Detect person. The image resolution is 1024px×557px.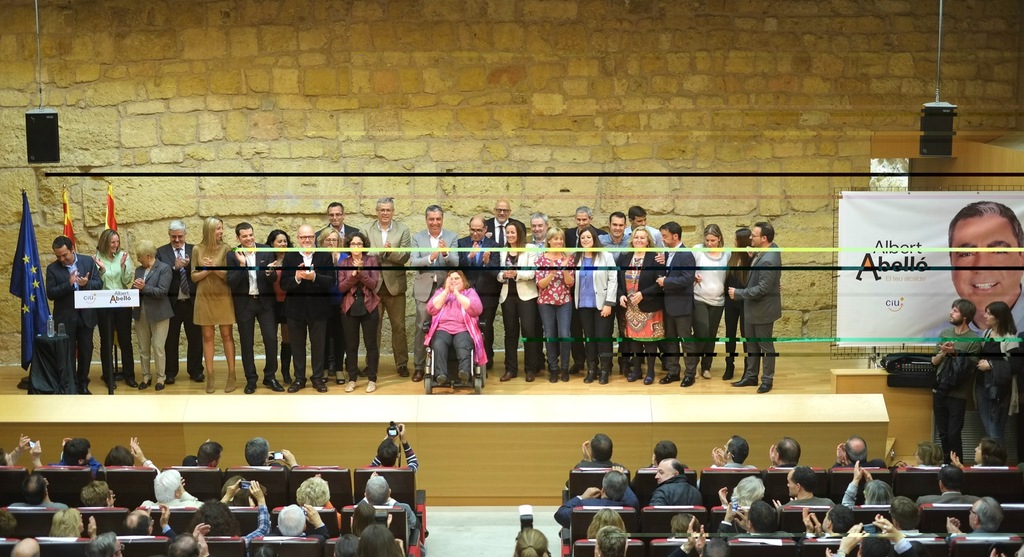
bbox(44, 496, 86, 535).
